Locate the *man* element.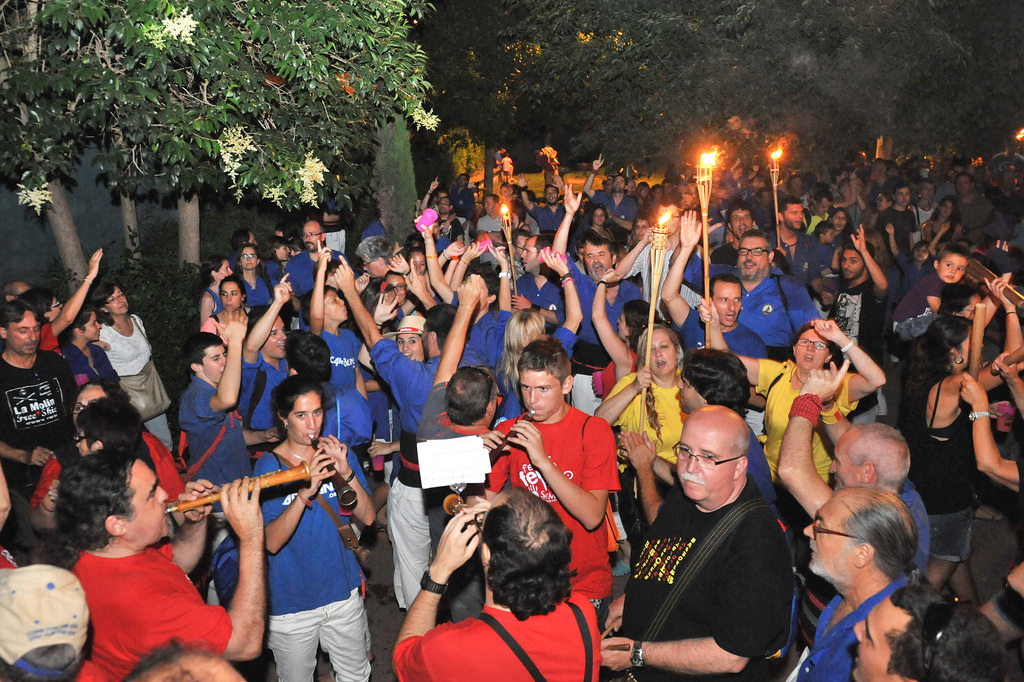
Element bbox: left=291, top=208, right=341, bottom=274.
